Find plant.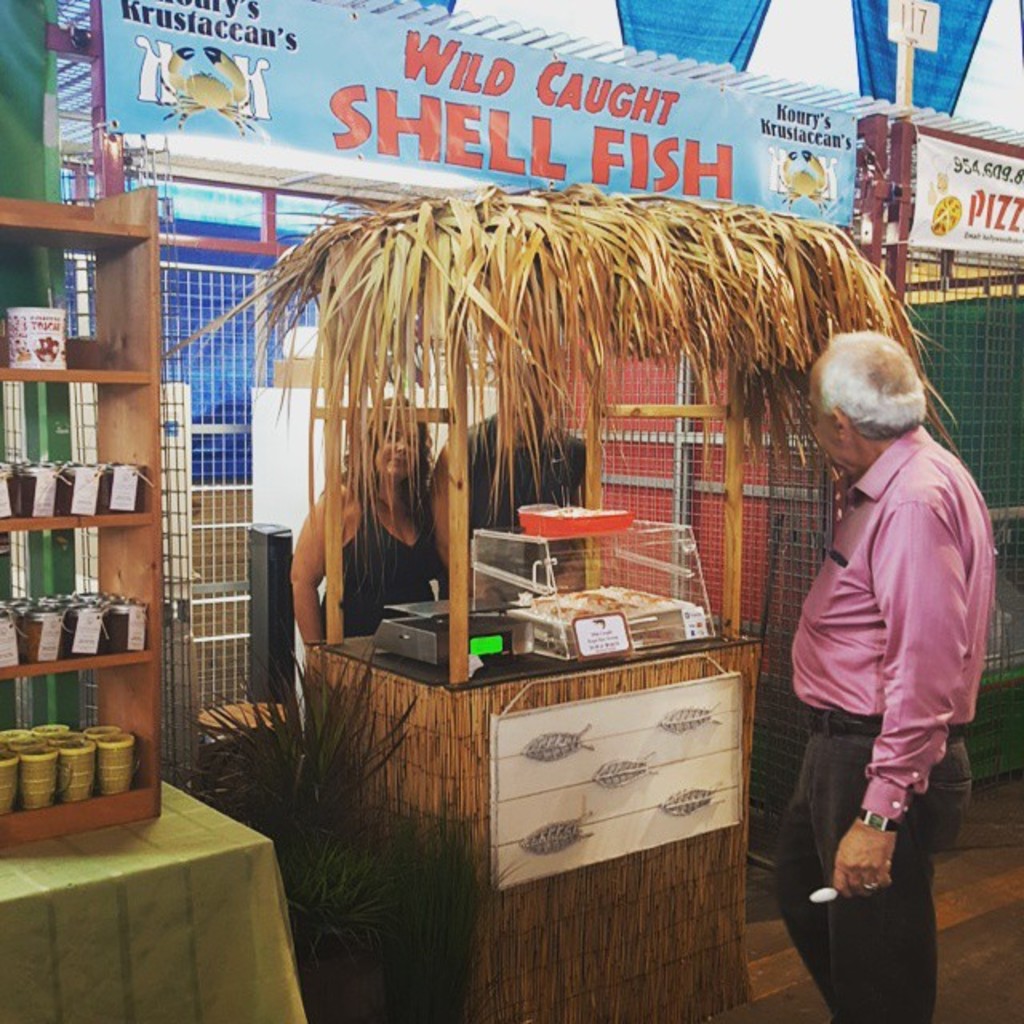
373/808/494/1022.
